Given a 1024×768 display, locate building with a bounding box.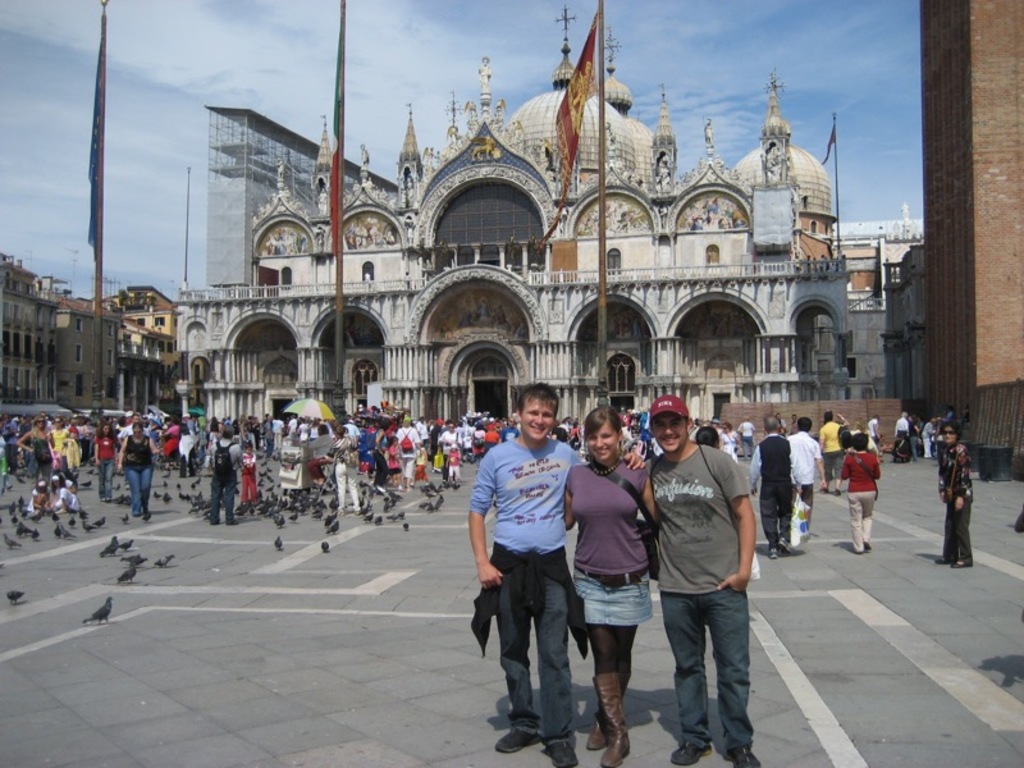
Located: rect(174, 0, 856, 453).
